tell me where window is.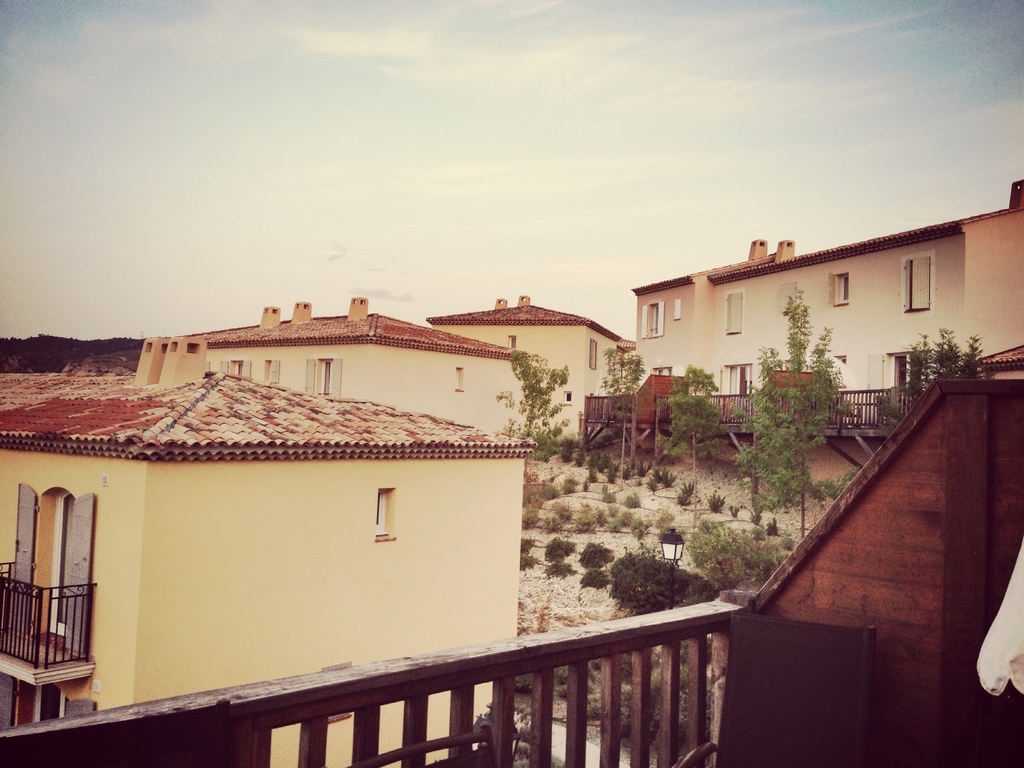
window is at detection(725, 289, 745, 337).
